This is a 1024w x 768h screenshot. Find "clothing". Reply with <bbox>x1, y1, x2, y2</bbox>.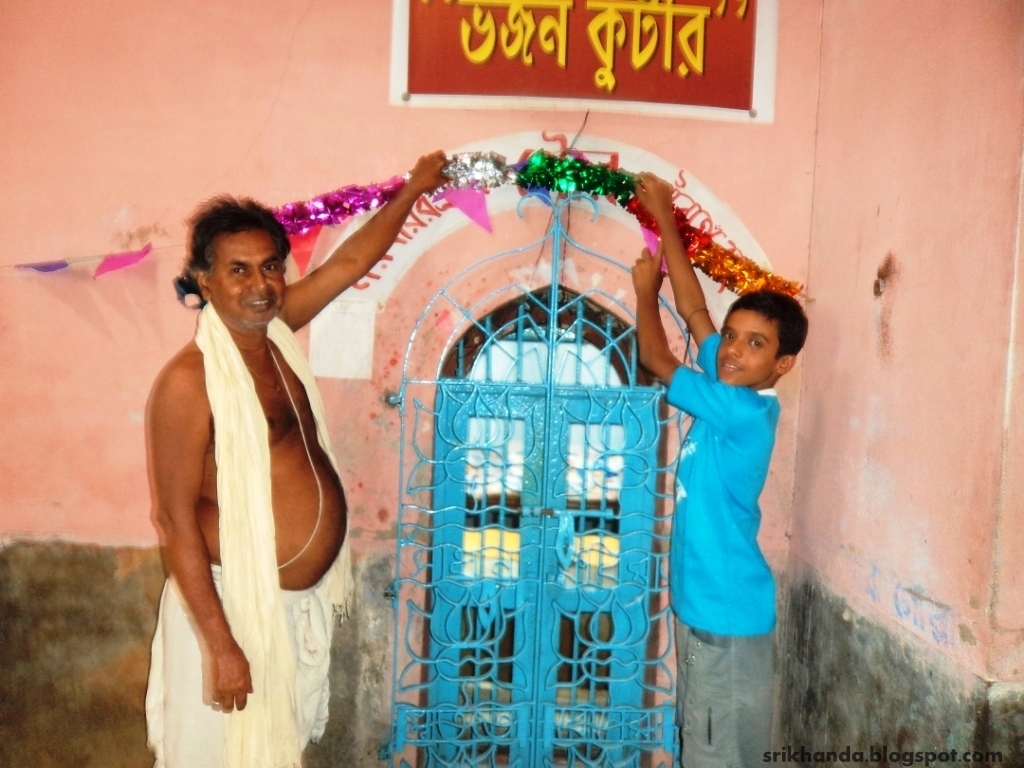
<bbox>139, 298, 357, 767</bbox>.
